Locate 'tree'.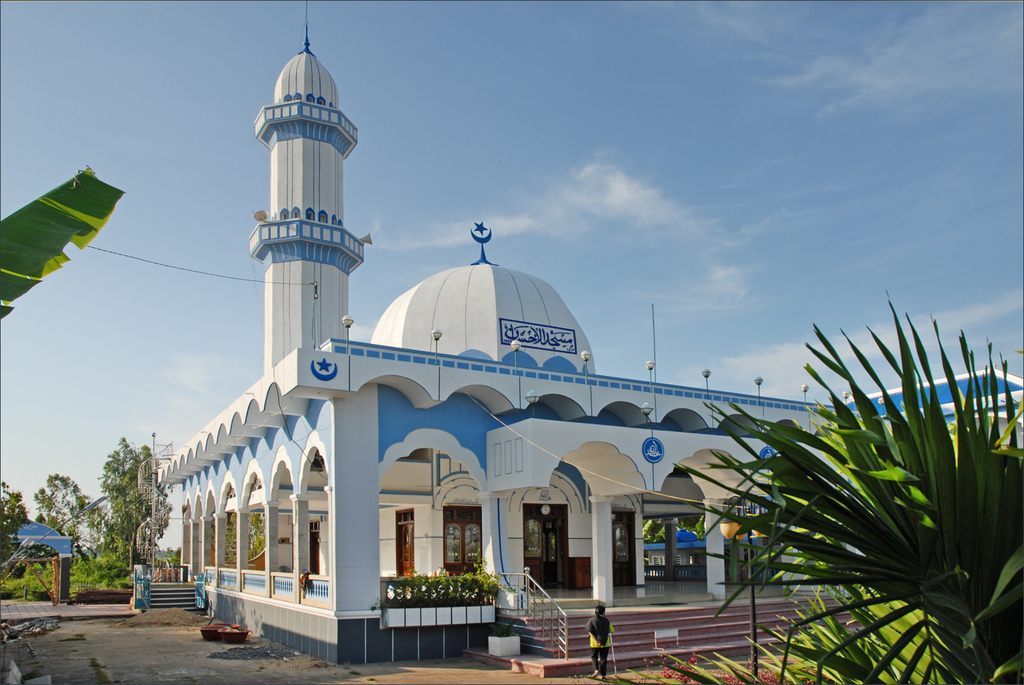
Bounding box: {"left": 83, "top": 431, "right": 177, "bottom": 585}.
